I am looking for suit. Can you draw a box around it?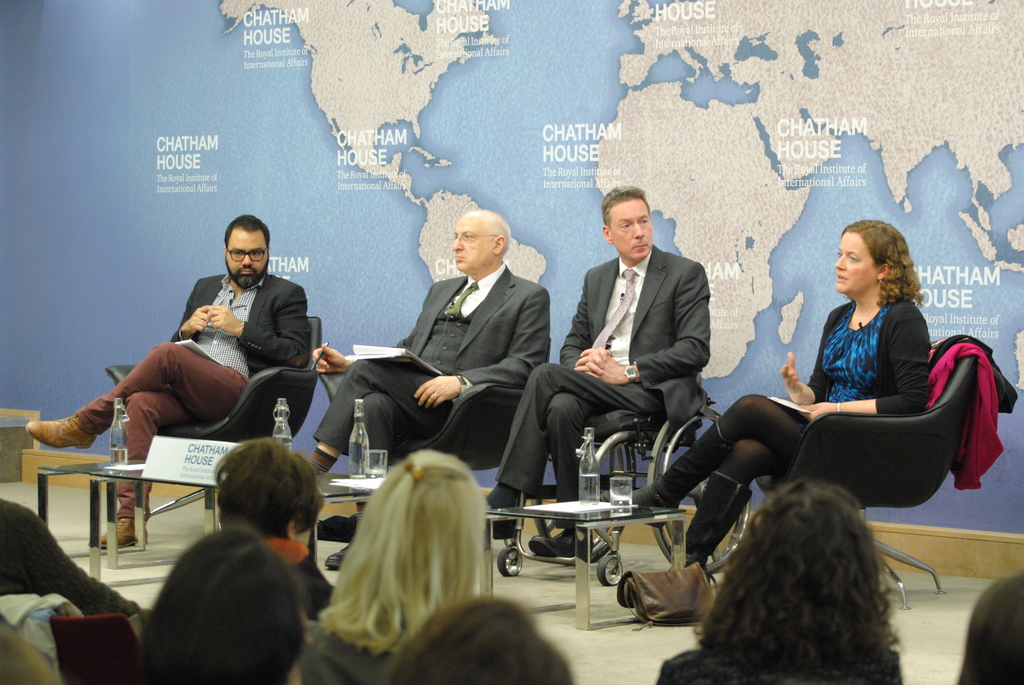
Sure, the bounding box is box(77, 274, 315, 516).
